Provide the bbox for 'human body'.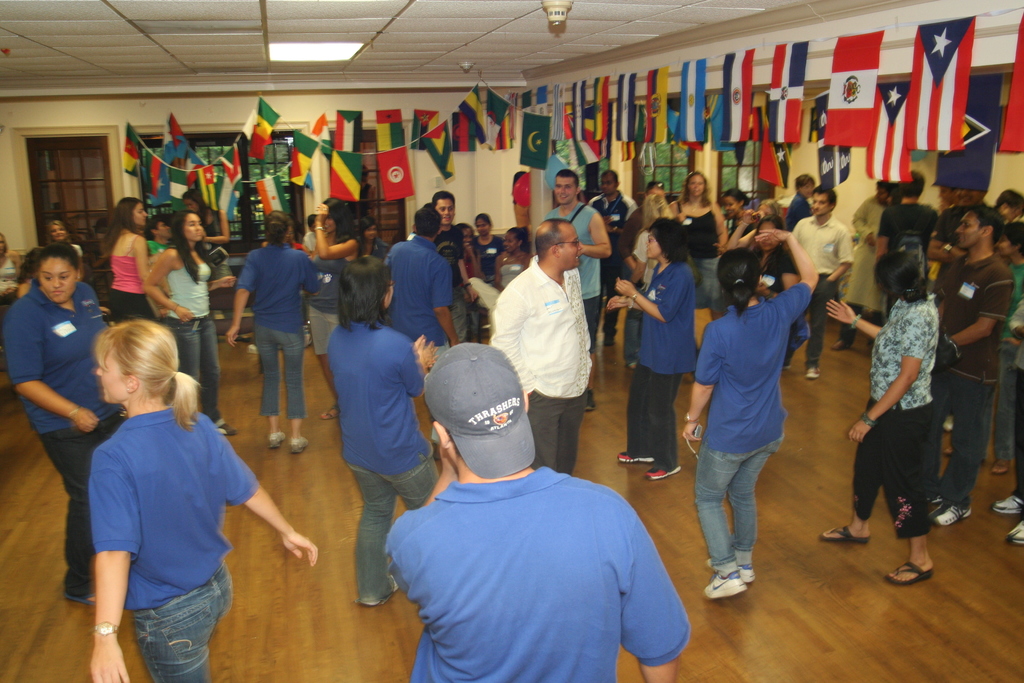
<bbox>149, 213, 170, 251</bbox>.
